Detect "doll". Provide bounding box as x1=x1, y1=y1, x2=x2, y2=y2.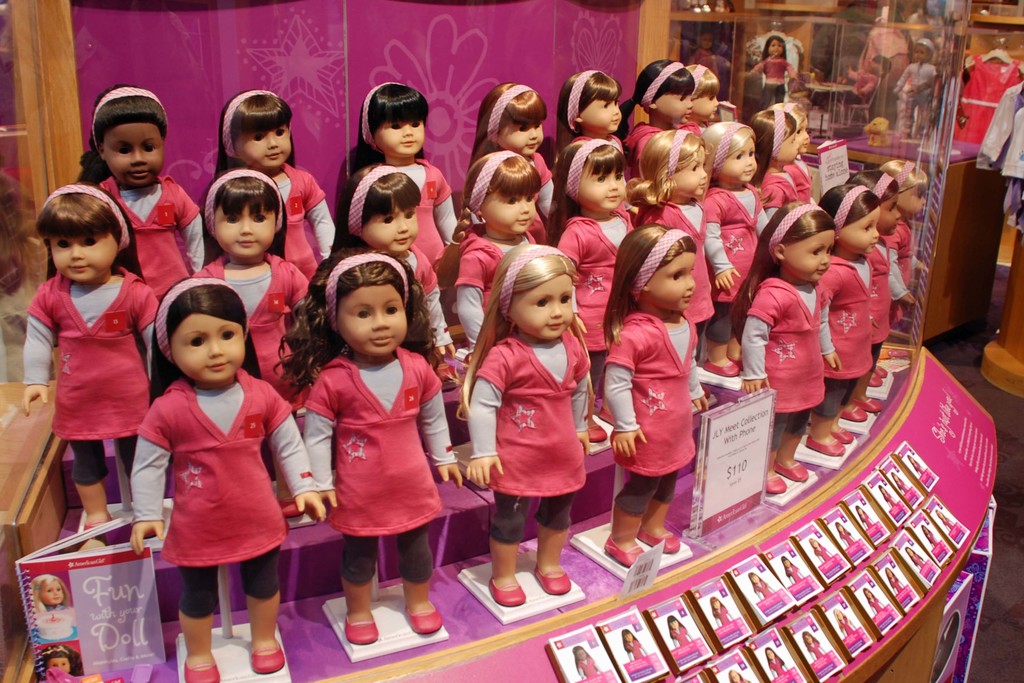
x1=840, y1=523, x2=855, y2=545.
